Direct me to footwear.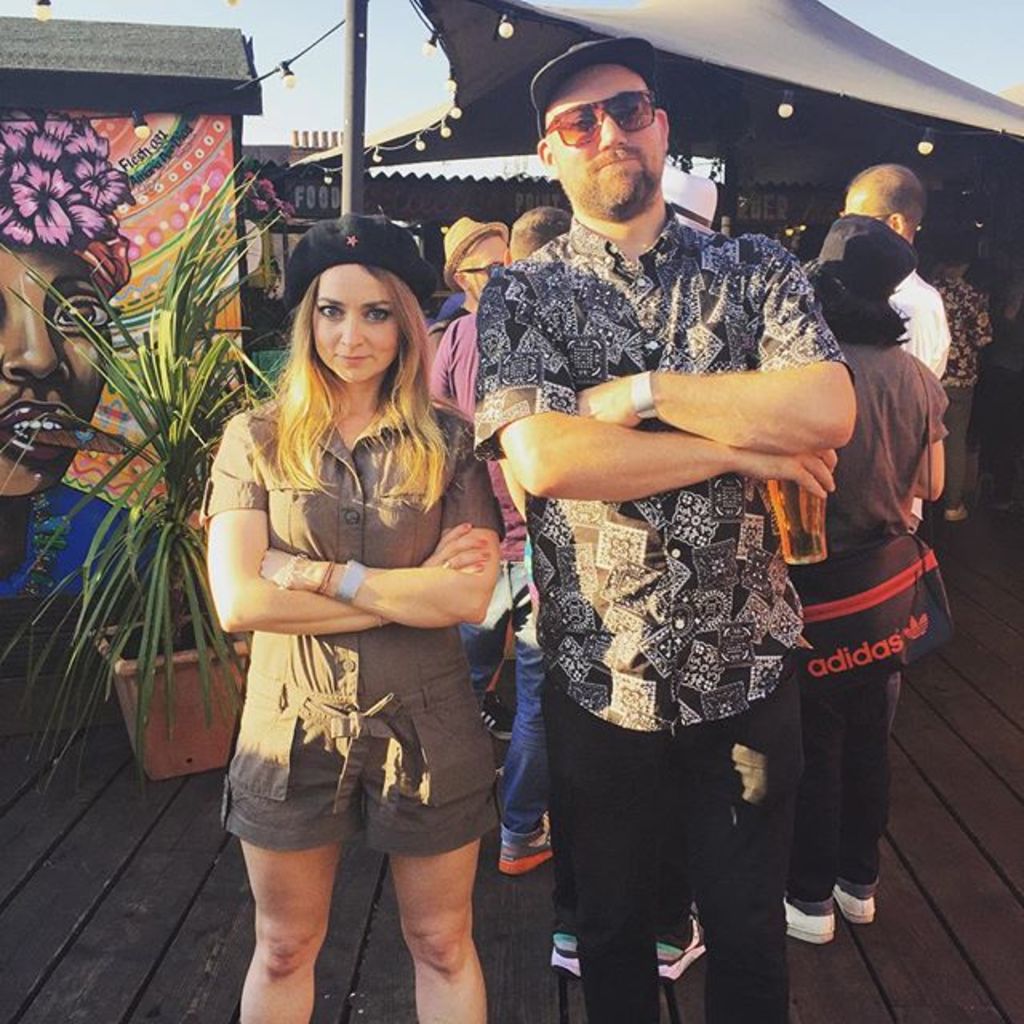
Direction: {"x1": 781, "y1": 894, "x2": 838, "y2": 944}.
